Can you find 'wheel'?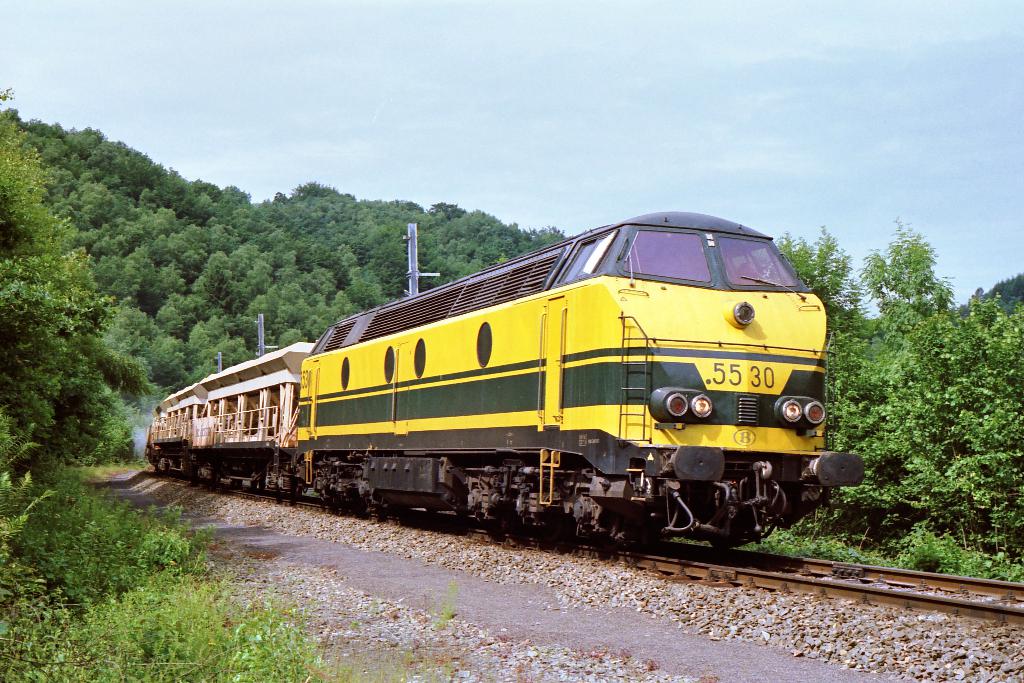
Yes, bounding box: Rect(707, 538, 731, 552).
